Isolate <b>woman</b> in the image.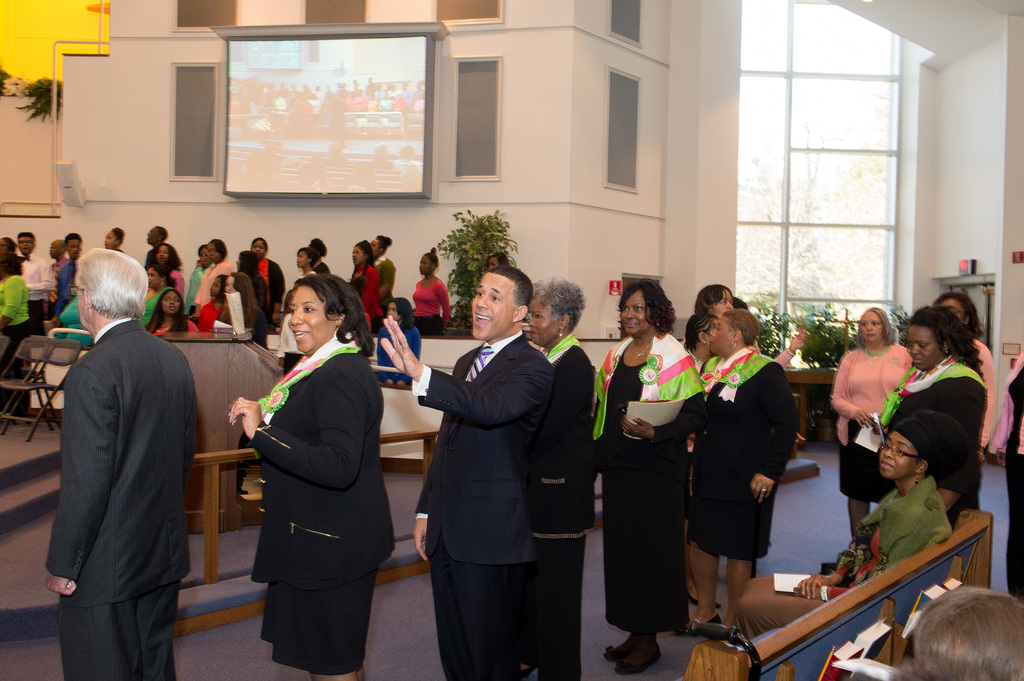
Isolated region: bbox=(378, 297, 422, 387).
